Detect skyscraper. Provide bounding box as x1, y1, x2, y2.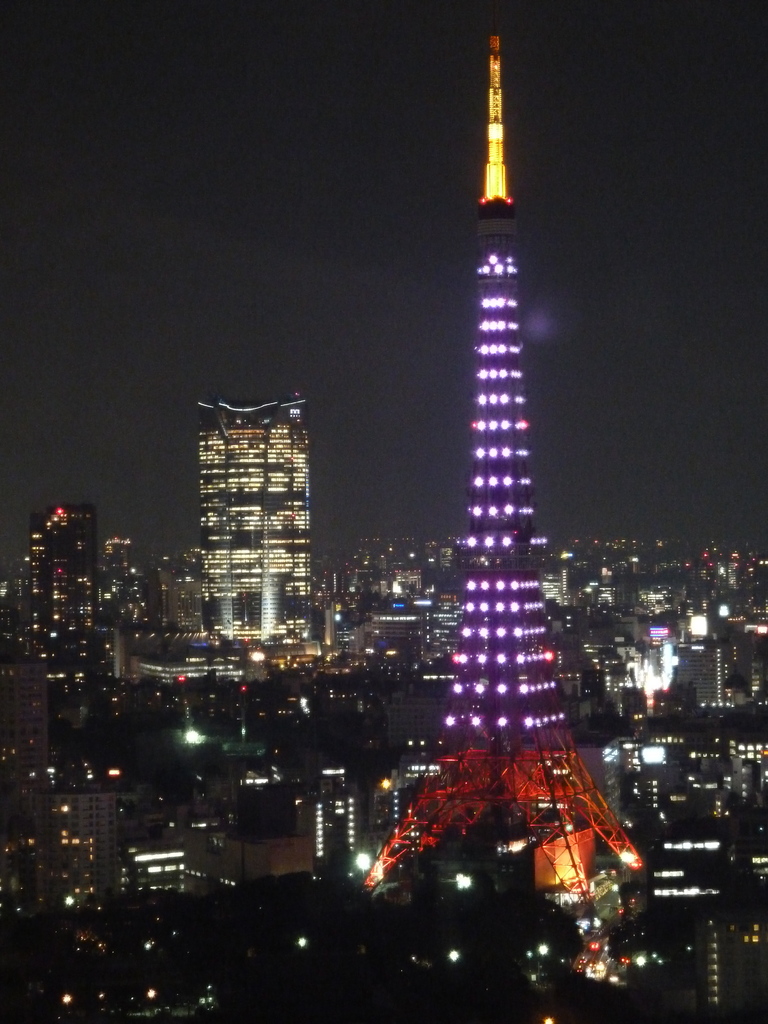
366, 26, 644, 899.
